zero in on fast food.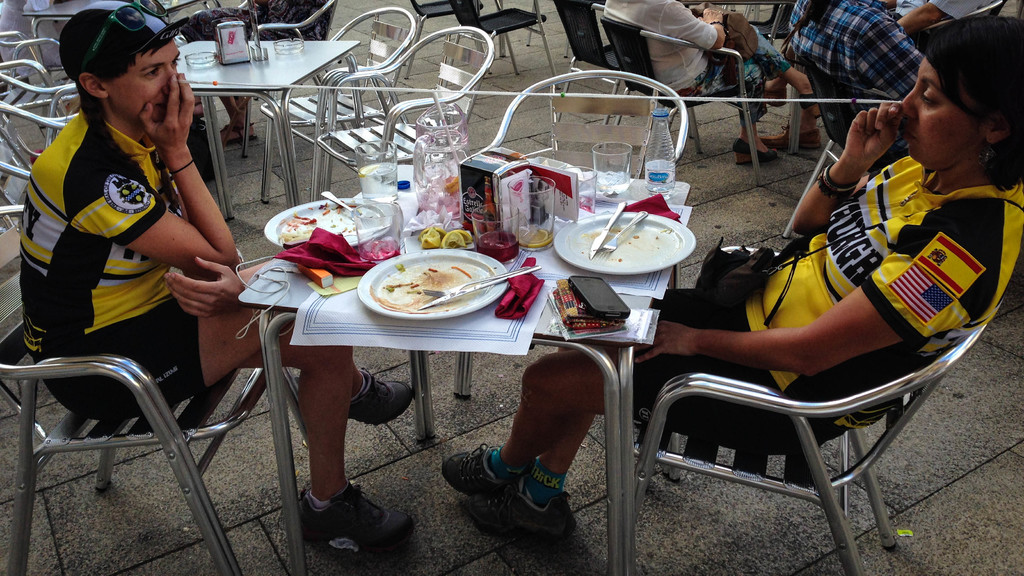
Zeroed in: bbox=[365, 244, 492, 308].
